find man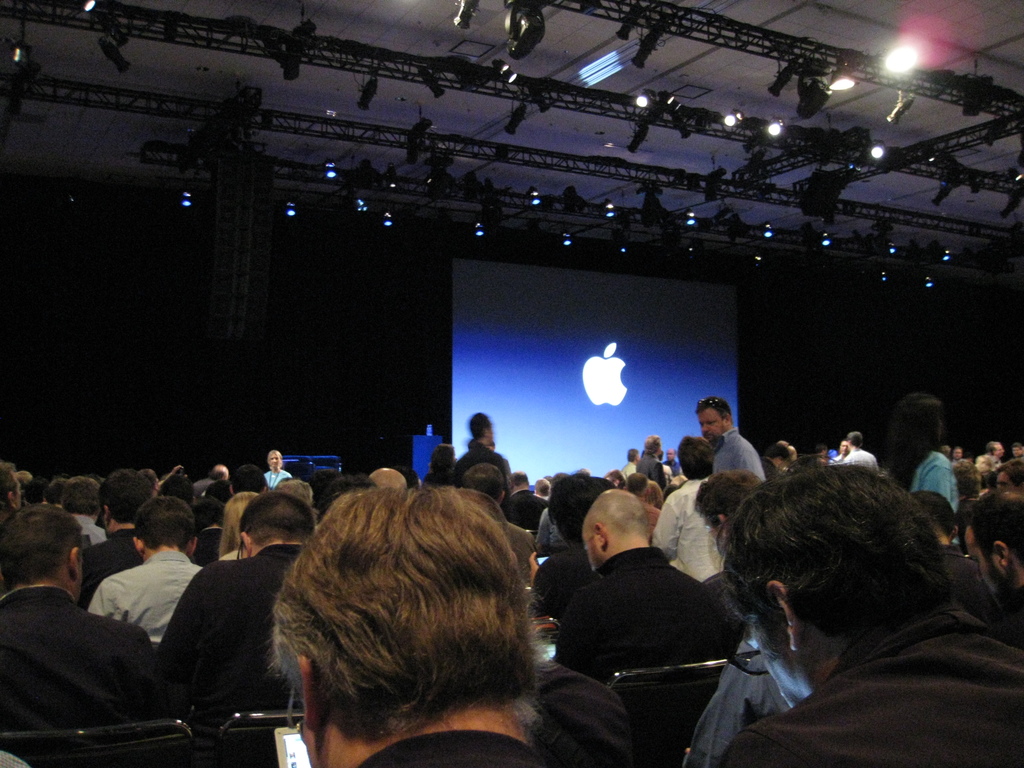
region(550, 493, 737, 742)
